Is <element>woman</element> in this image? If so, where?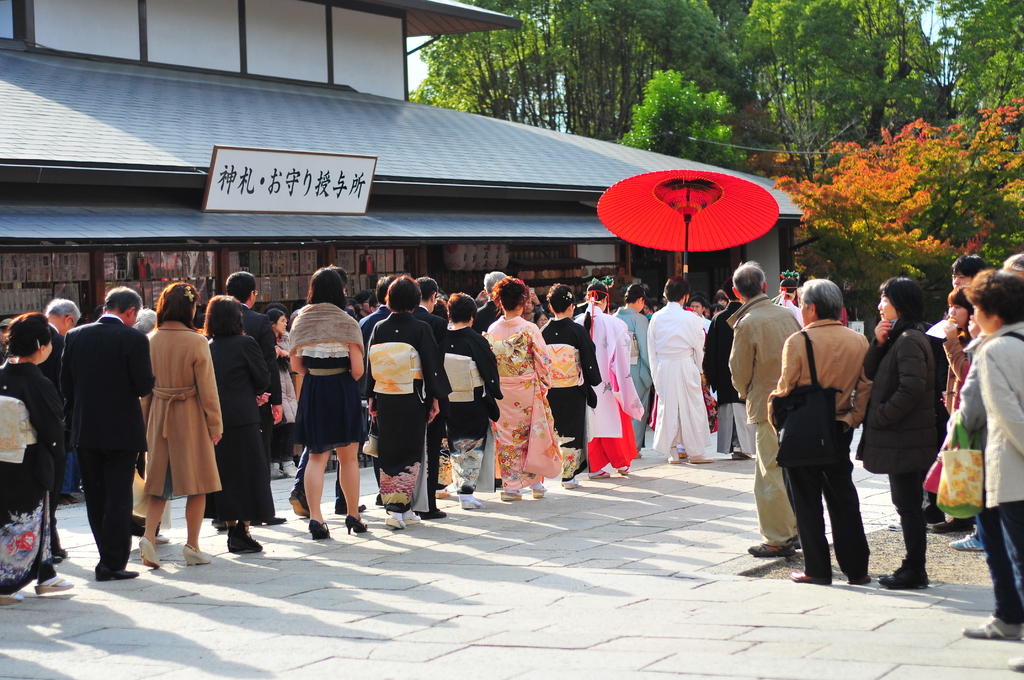
Yes, at pyautogui.locateOnScreen(540, 280, 601, 487).
